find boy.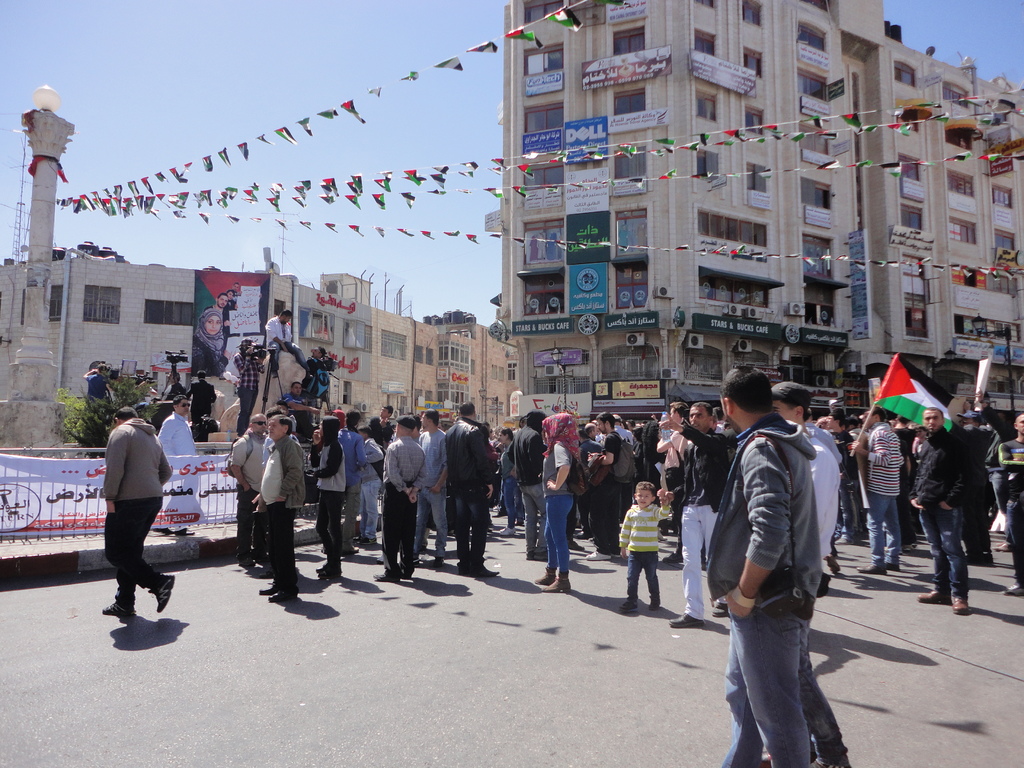
{"left": 701, "top": 398, "right": 852, "bottom": 765}.
